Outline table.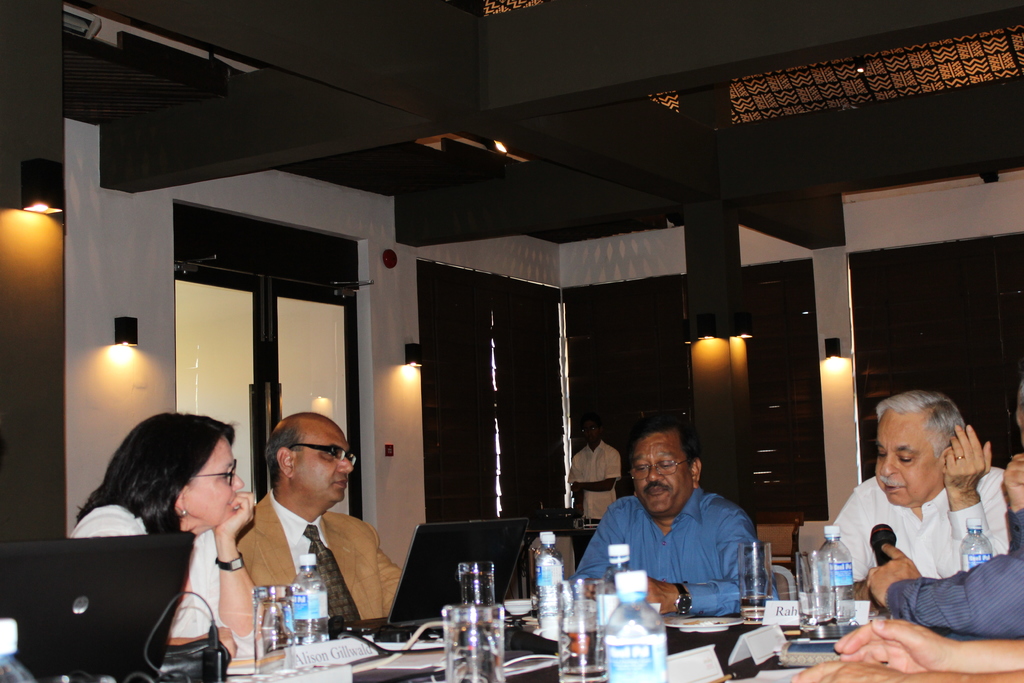
Outline: 219:610:792:682.
